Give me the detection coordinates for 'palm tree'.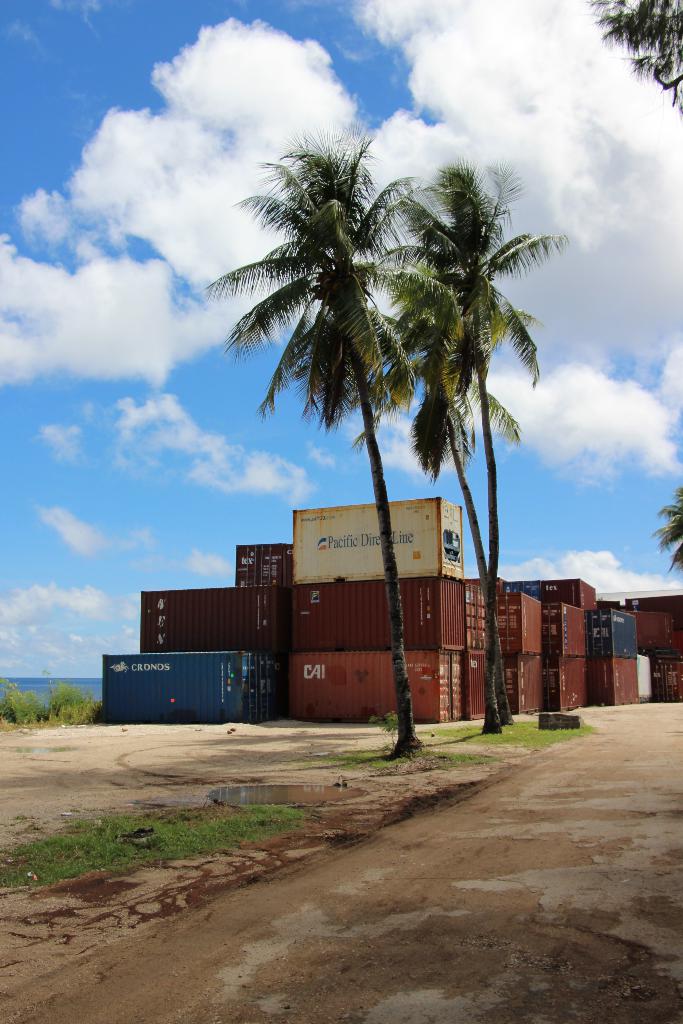
pyautogui.locateOnScreen(374, 131, 544, 705).
